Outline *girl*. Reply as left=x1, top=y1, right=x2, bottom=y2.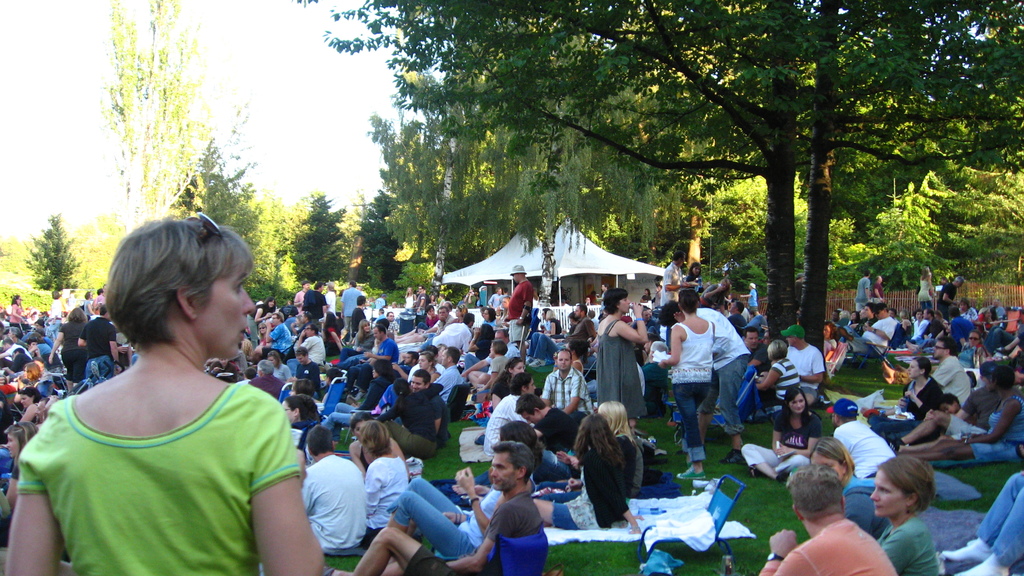
left=534, top=416, right=644, bottom=535.
